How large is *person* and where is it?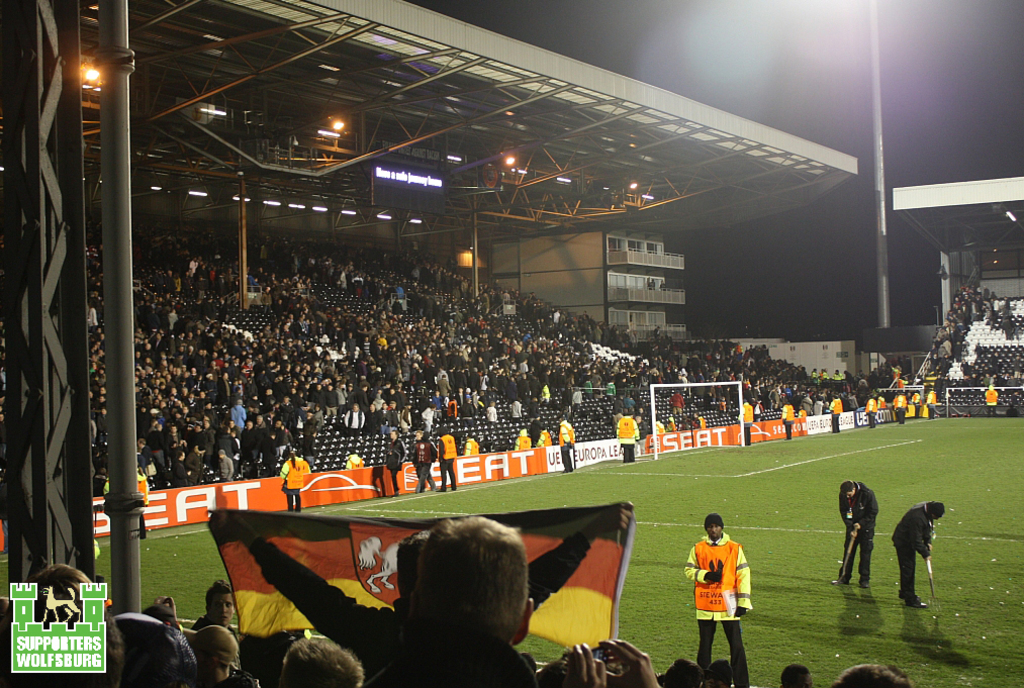
Bounding box: BBox(779, 405, 798, 438).
